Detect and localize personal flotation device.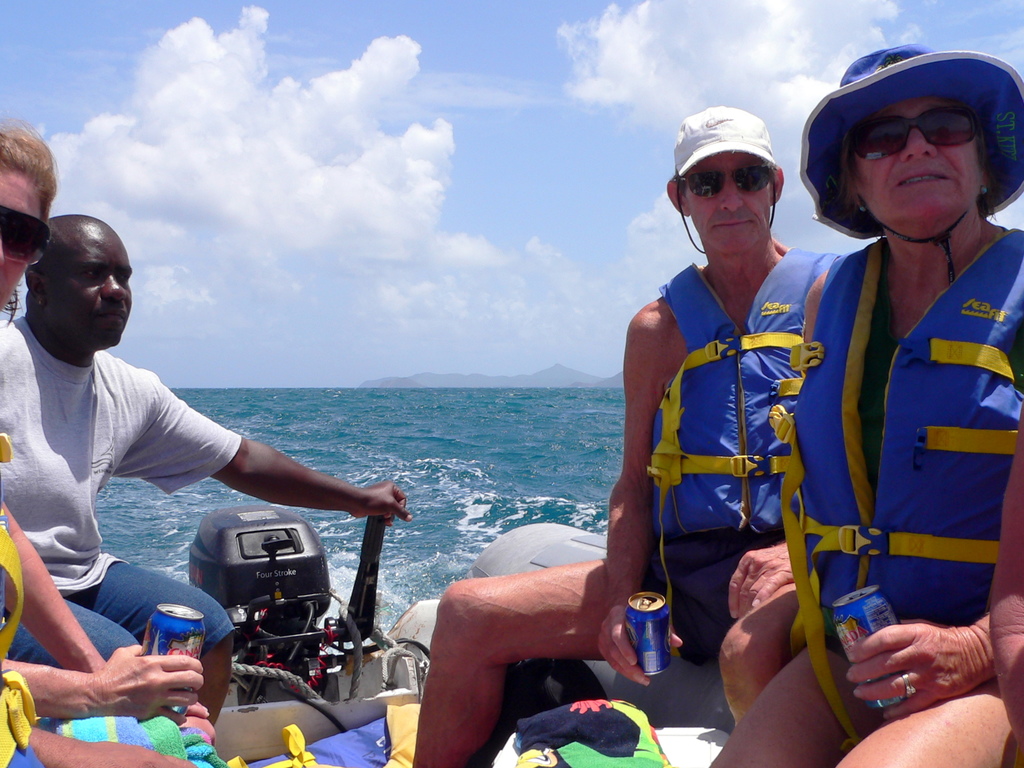
Localized at box(225, 700, 424, 767).
